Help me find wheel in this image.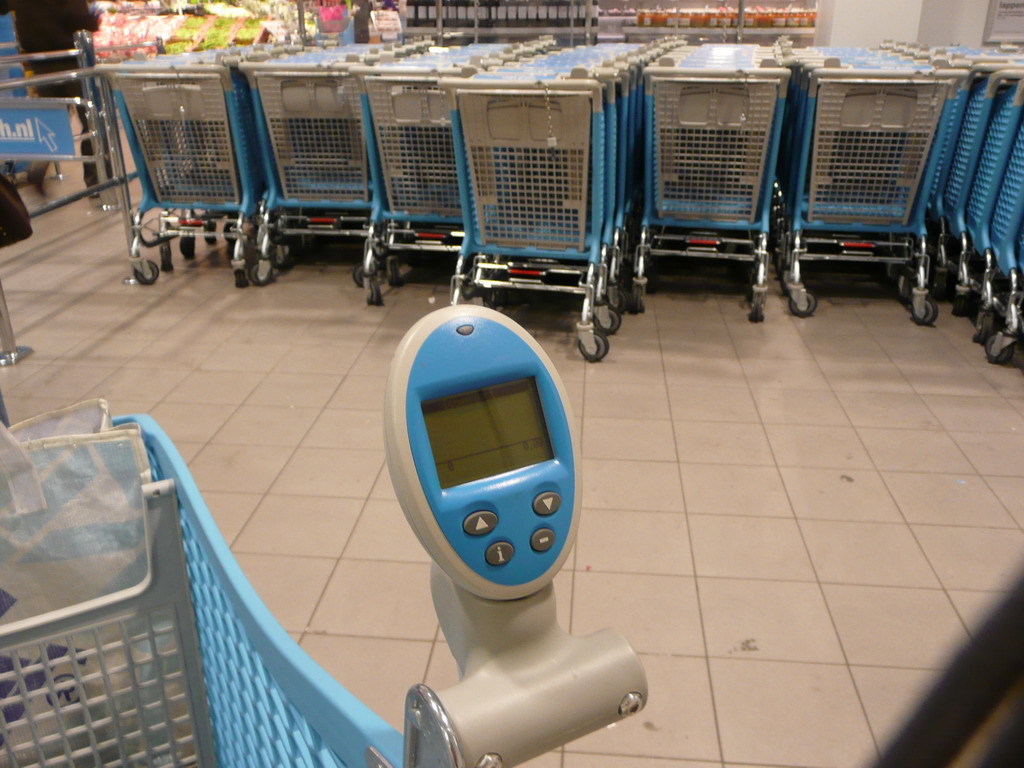
Found it: bbox(977, 309, 990, 340).
